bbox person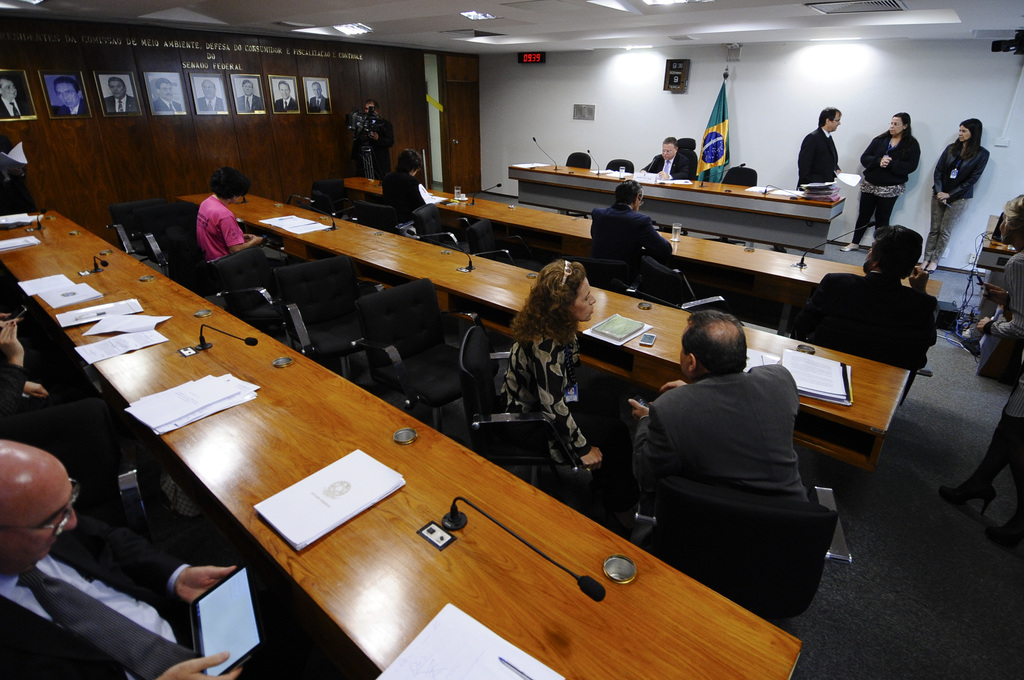
800,226,942,364
